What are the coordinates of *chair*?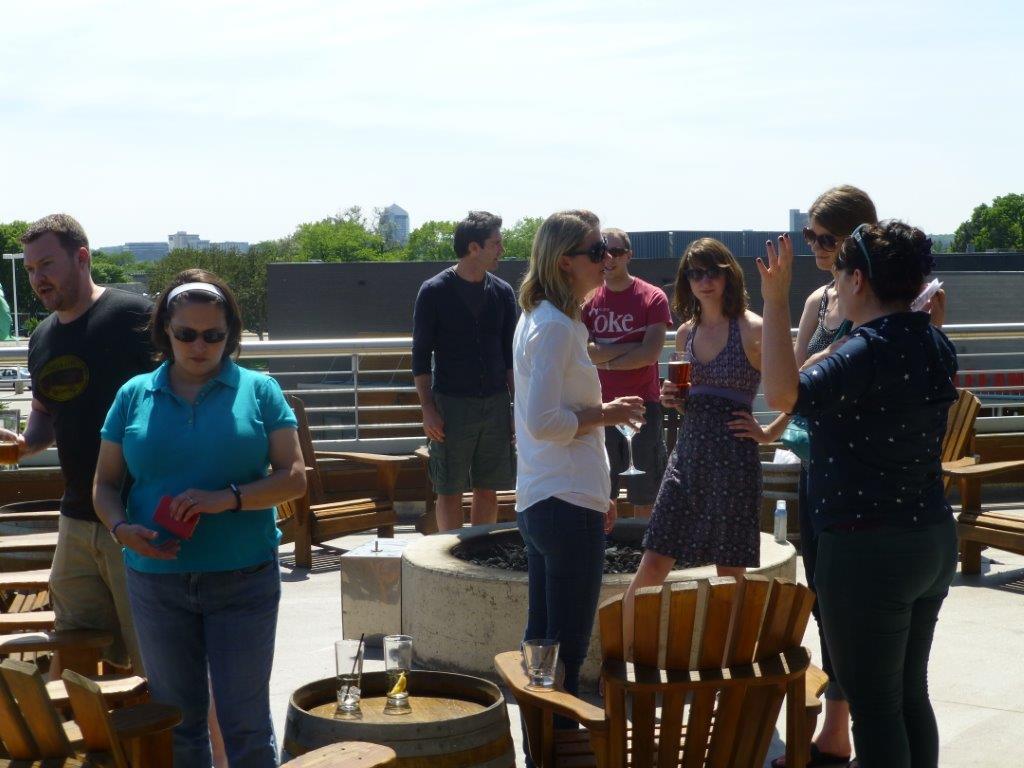
box(948, 453, 1023, 577).
